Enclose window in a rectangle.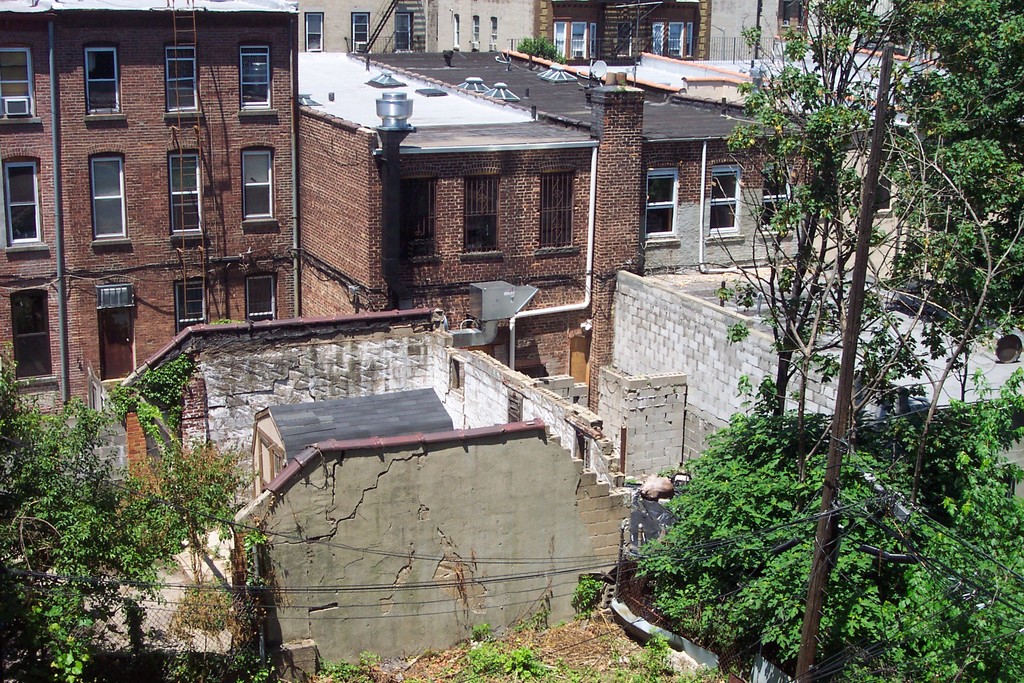
box(396, 15, 415, 49).
